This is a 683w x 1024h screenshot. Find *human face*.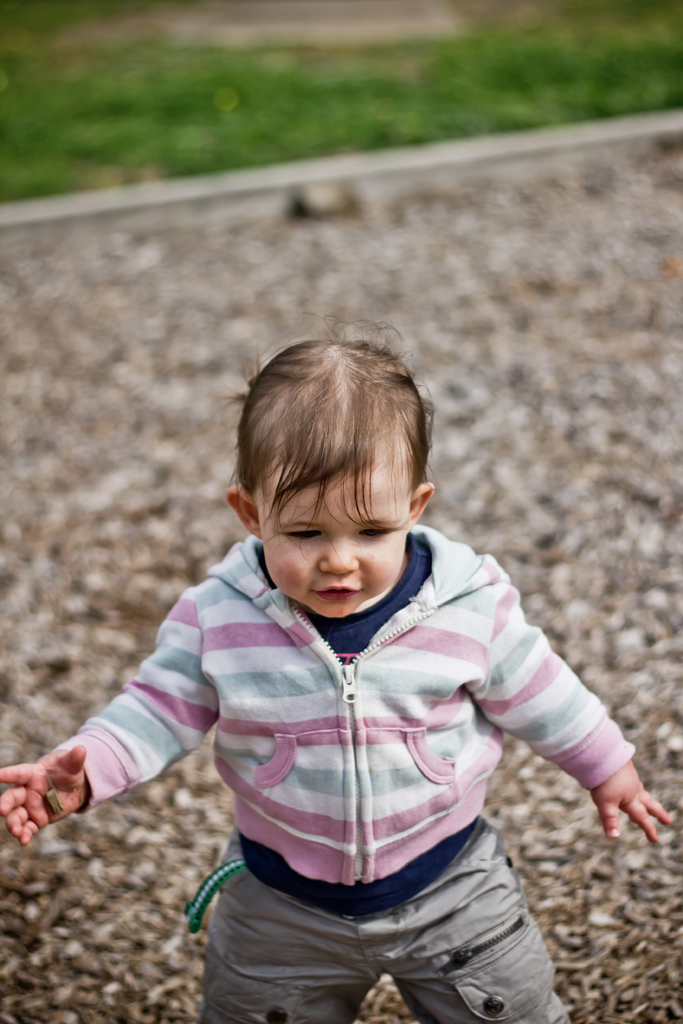
Bounding box: box(260, 440, 409, 619).
